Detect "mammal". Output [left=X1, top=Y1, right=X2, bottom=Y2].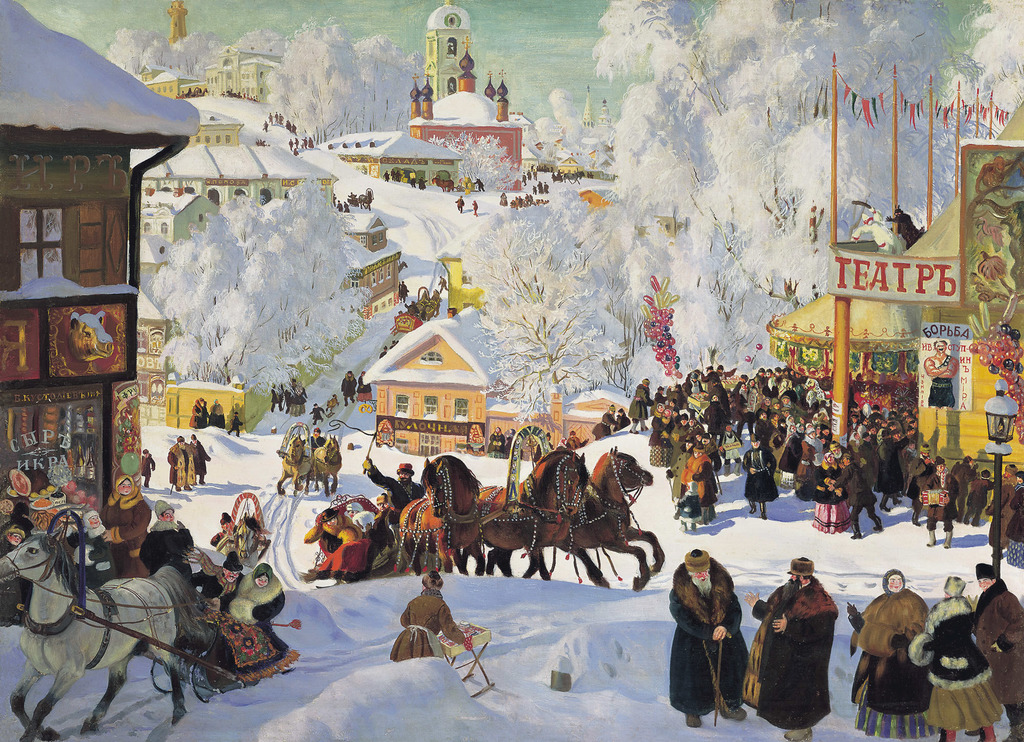
[left=312, top=402, right=325, bottom=423].
